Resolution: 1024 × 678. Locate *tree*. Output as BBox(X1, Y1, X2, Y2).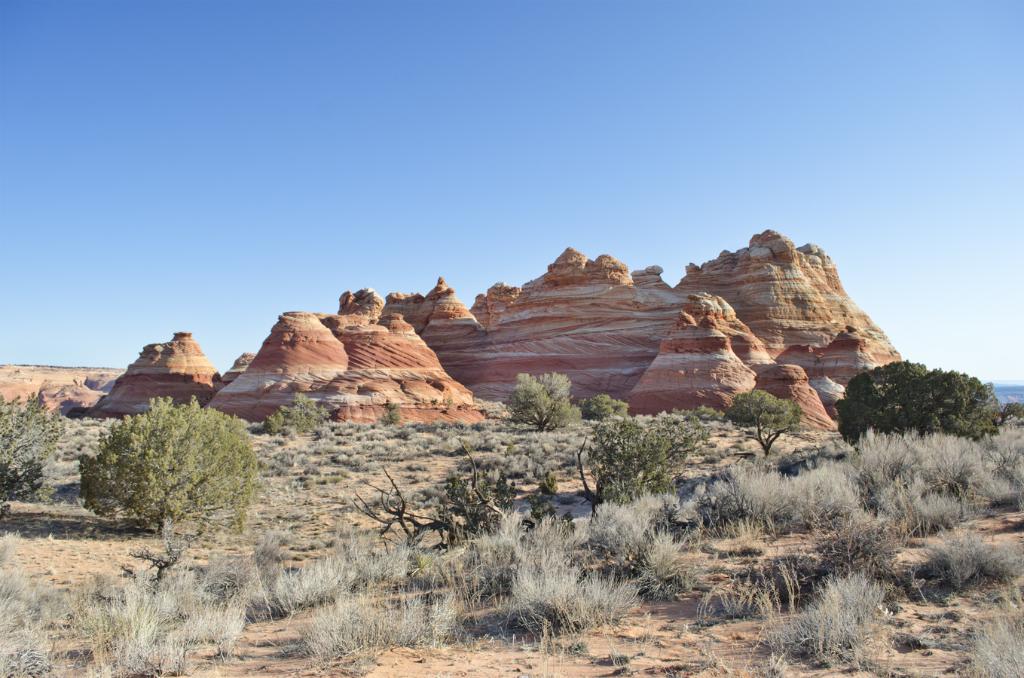
BBox(500, 377, 581, 422).
